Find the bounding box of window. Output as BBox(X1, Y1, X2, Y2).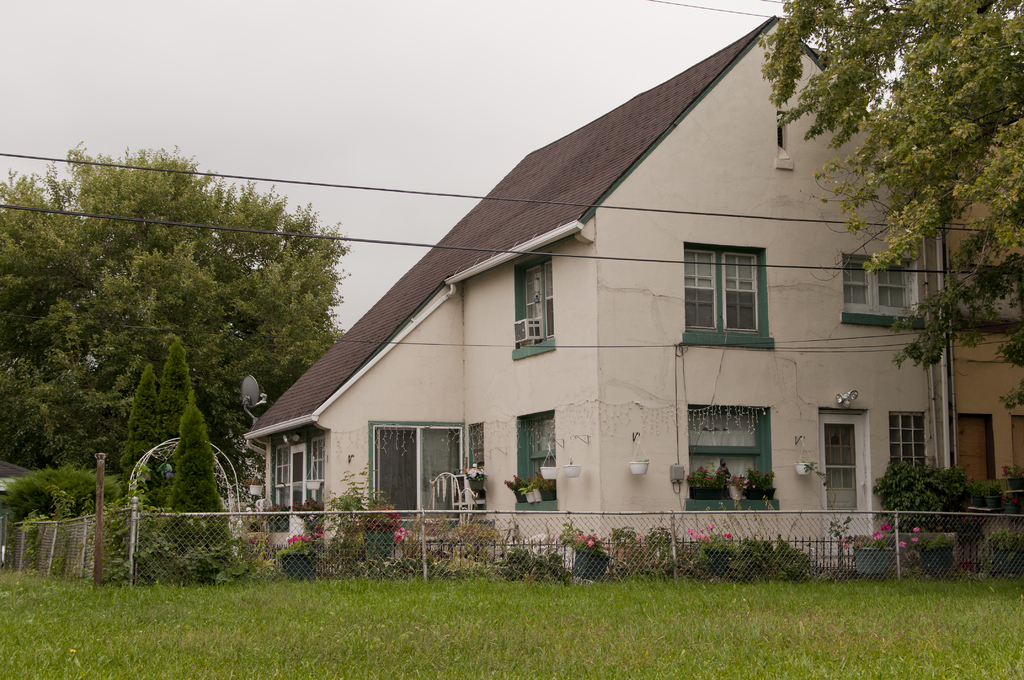
BBox(510, 255, 556, 358).
